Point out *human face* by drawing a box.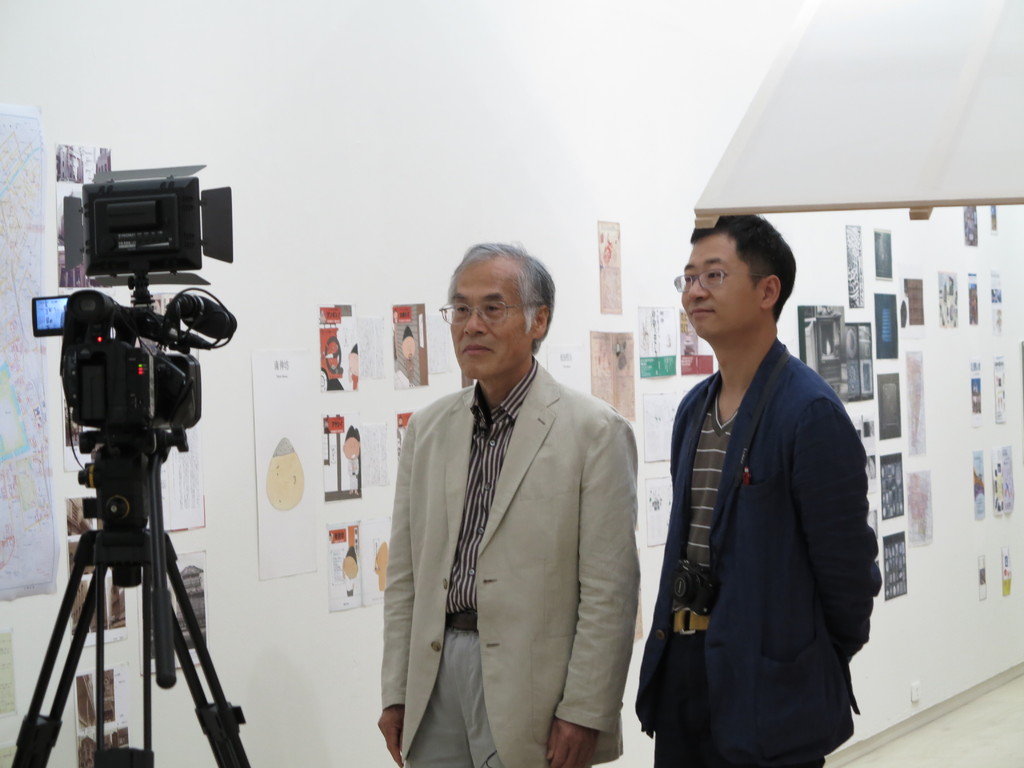
left=673, top=234, right=759, bottom=337.
